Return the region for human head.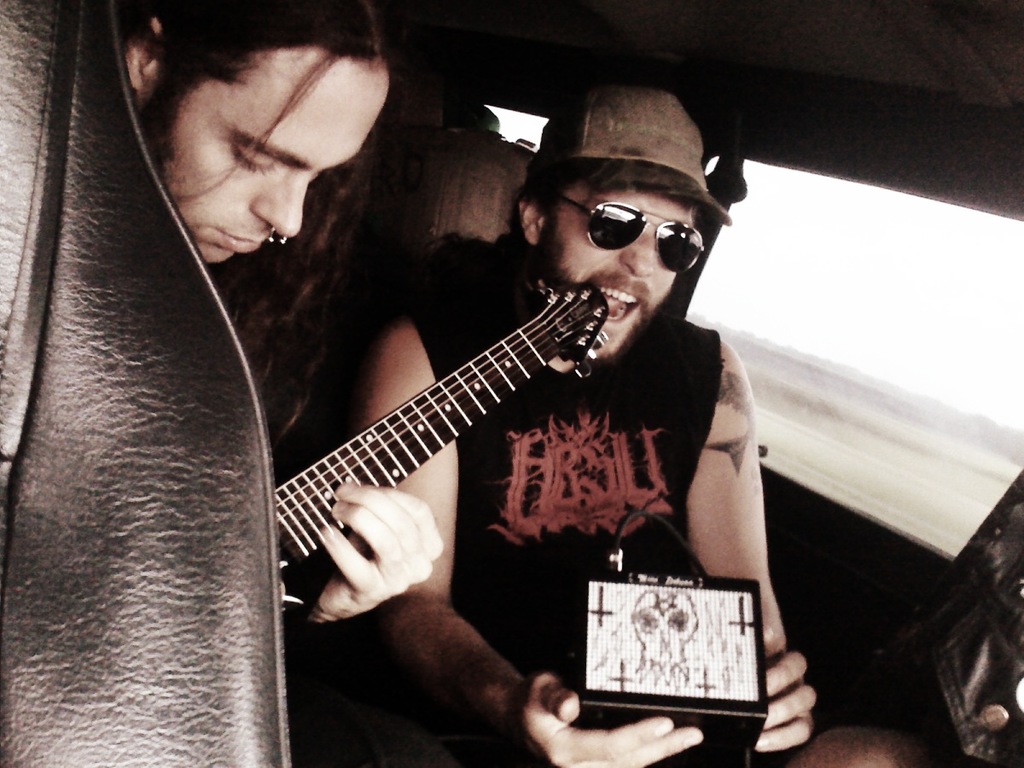
select_region(513, 84, 714, 361).
